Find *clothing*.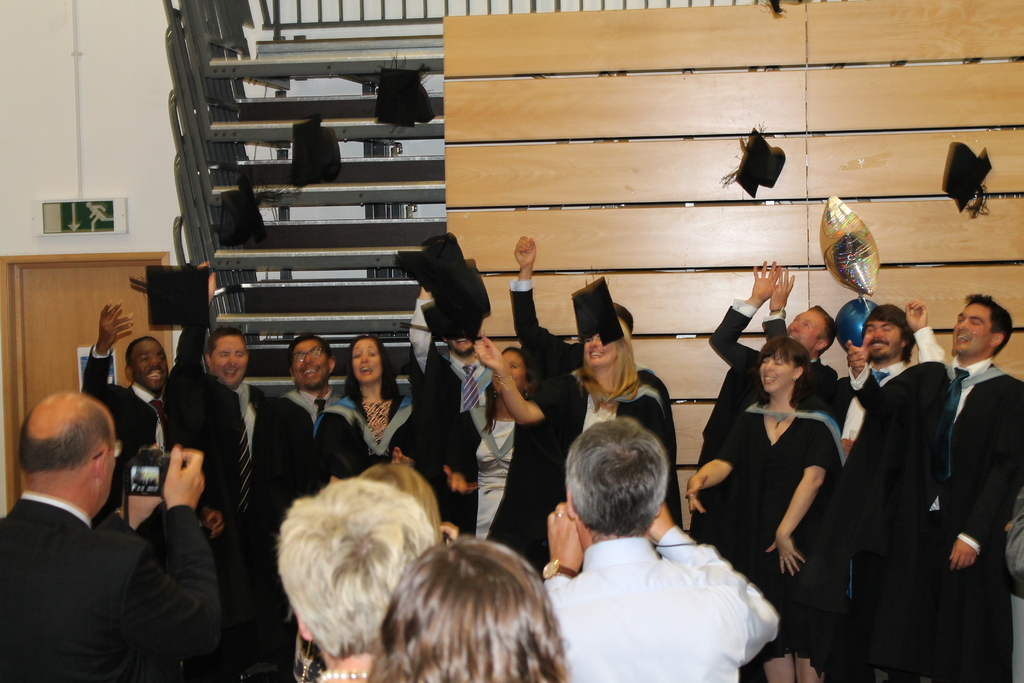
rect(504, 275, 587, 590).
